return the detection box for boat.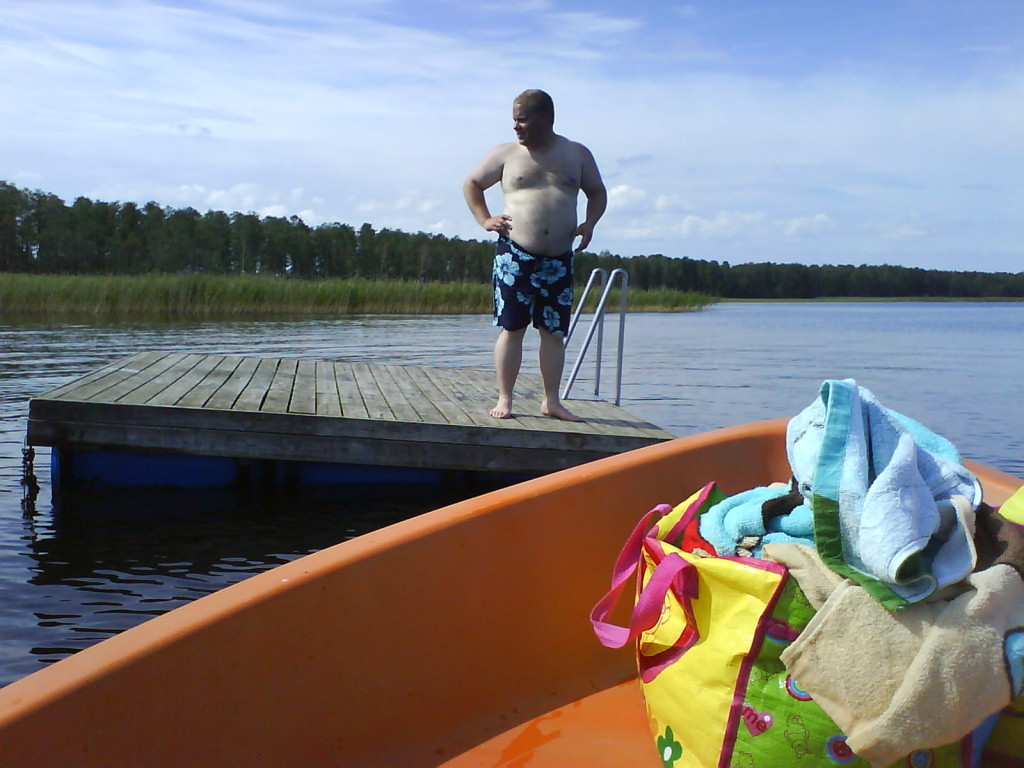
0, 409, 1023, 767.
